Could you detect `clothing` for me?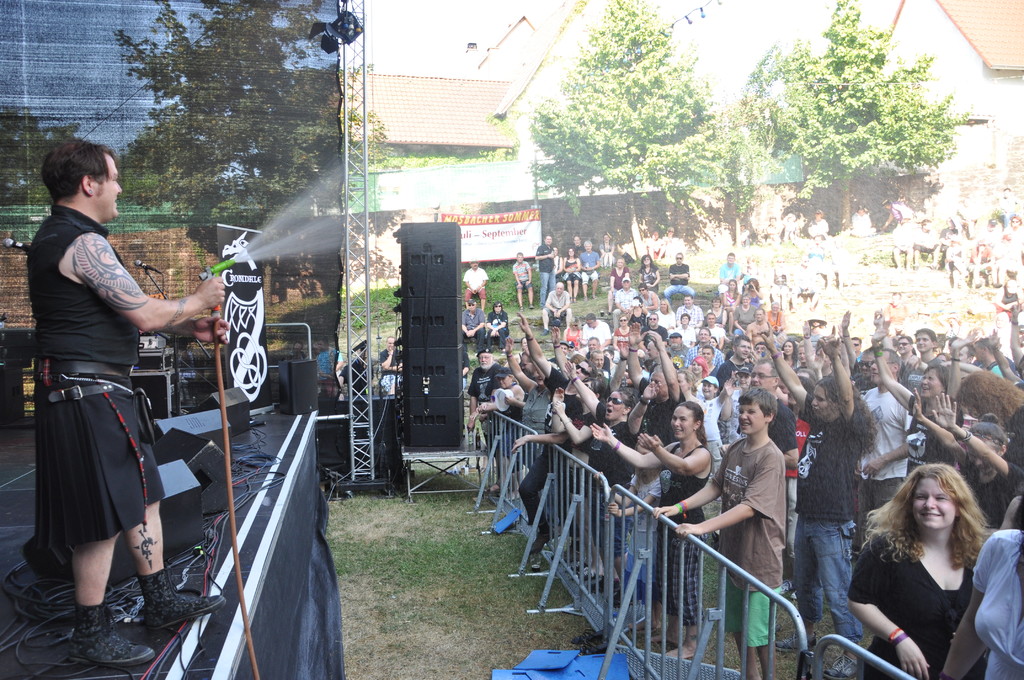
Detection result: [598,239,614,259].
